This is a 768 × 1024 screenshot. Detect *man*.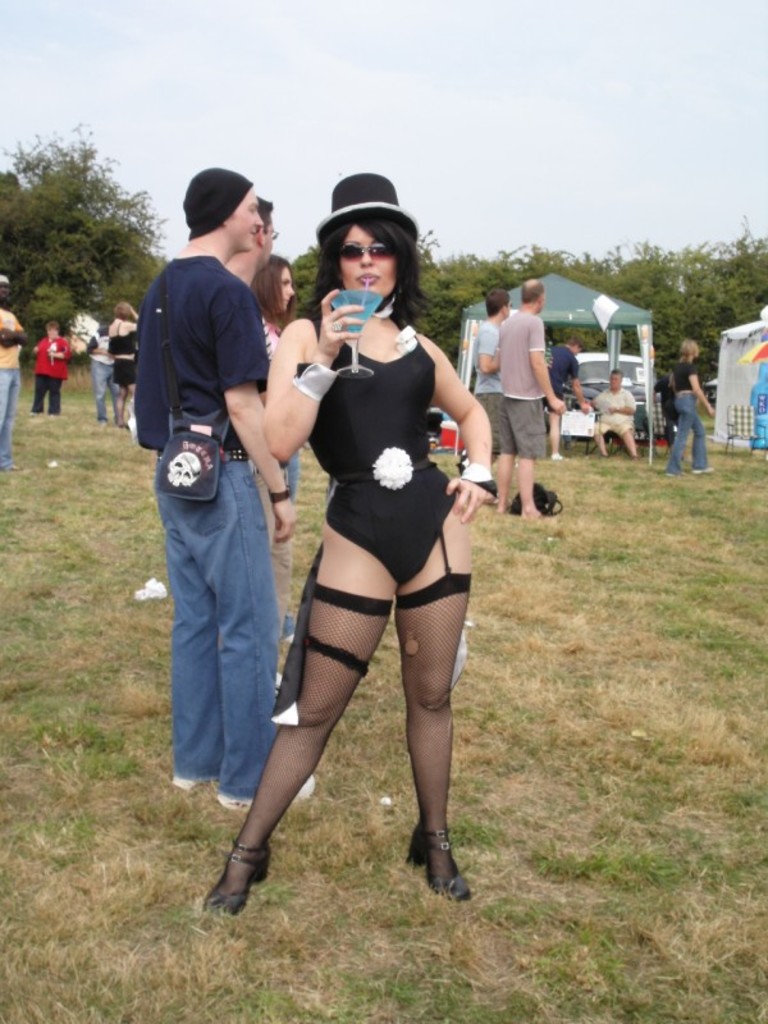
[494,274,562,516].
